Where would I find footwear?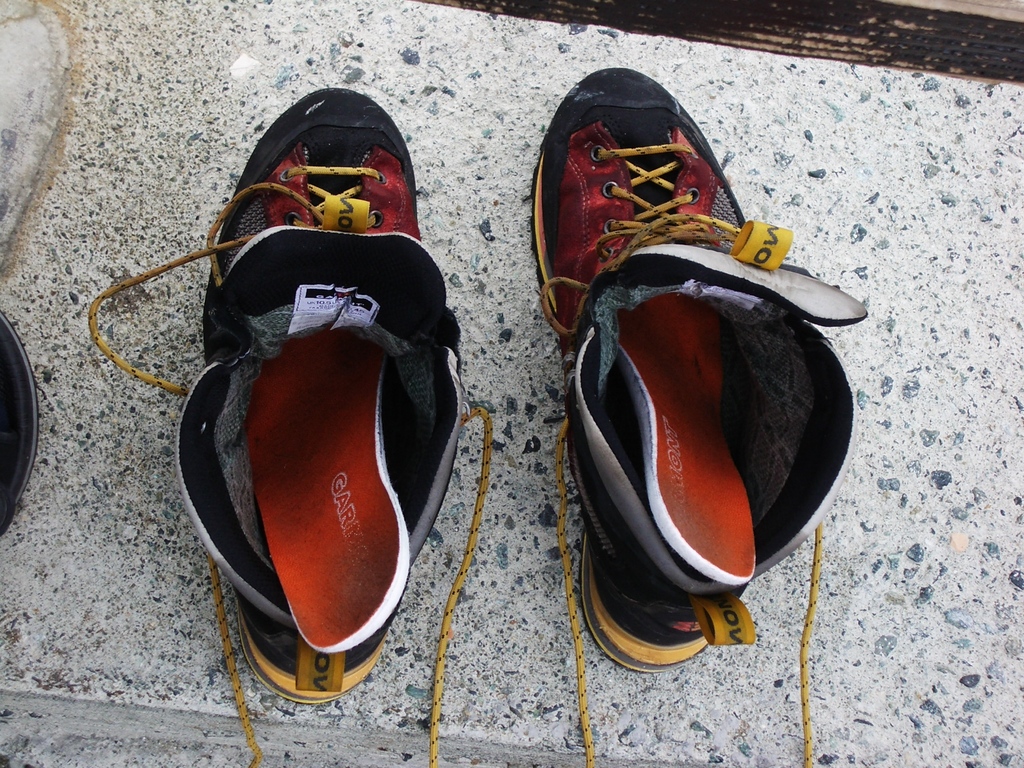
At box(538, 73, 868, 767).
